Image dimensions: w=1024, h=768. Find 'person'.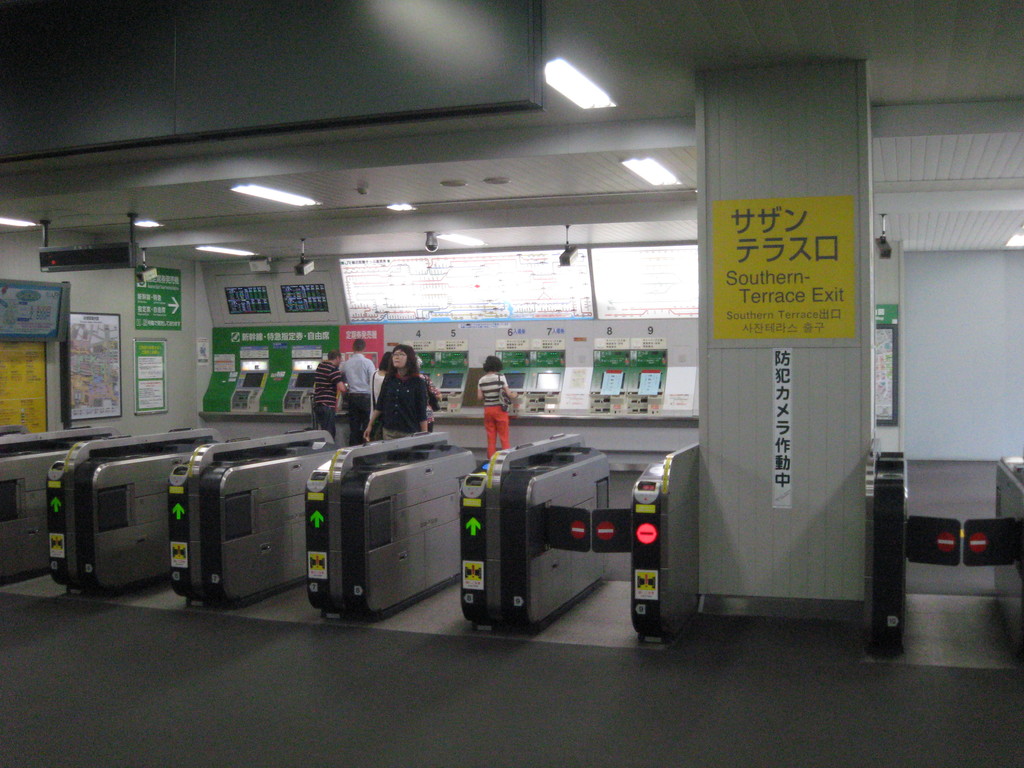
locate(311, 349, 348, 450).
